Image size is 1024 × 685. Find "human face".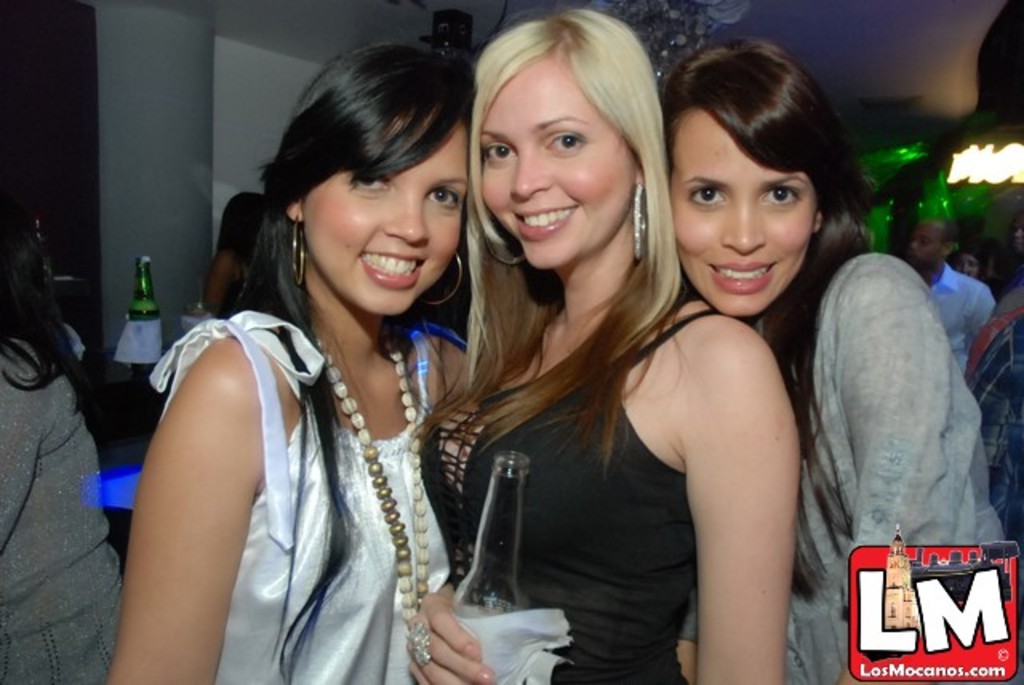
bbox=(480, 61, 637, 266).
